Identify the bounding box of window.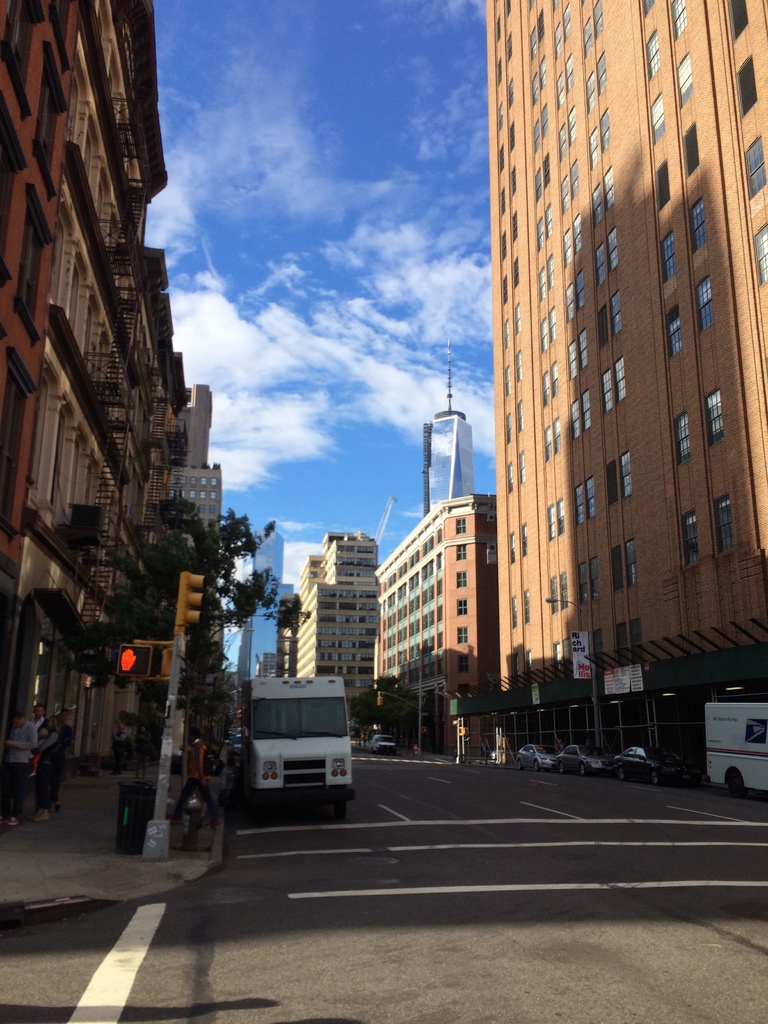
{"left": 558, "top": 0, "right": 575, "bottom": 35}.
